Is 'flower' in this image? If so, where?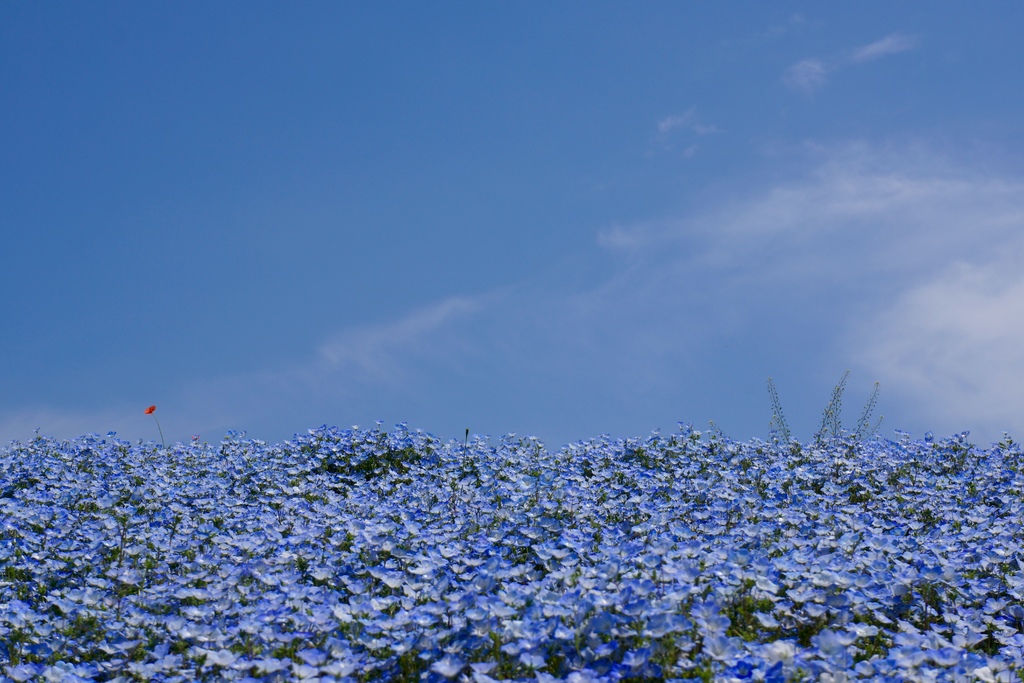
Yes, at <region>144, 399, 159, 415</region>.
